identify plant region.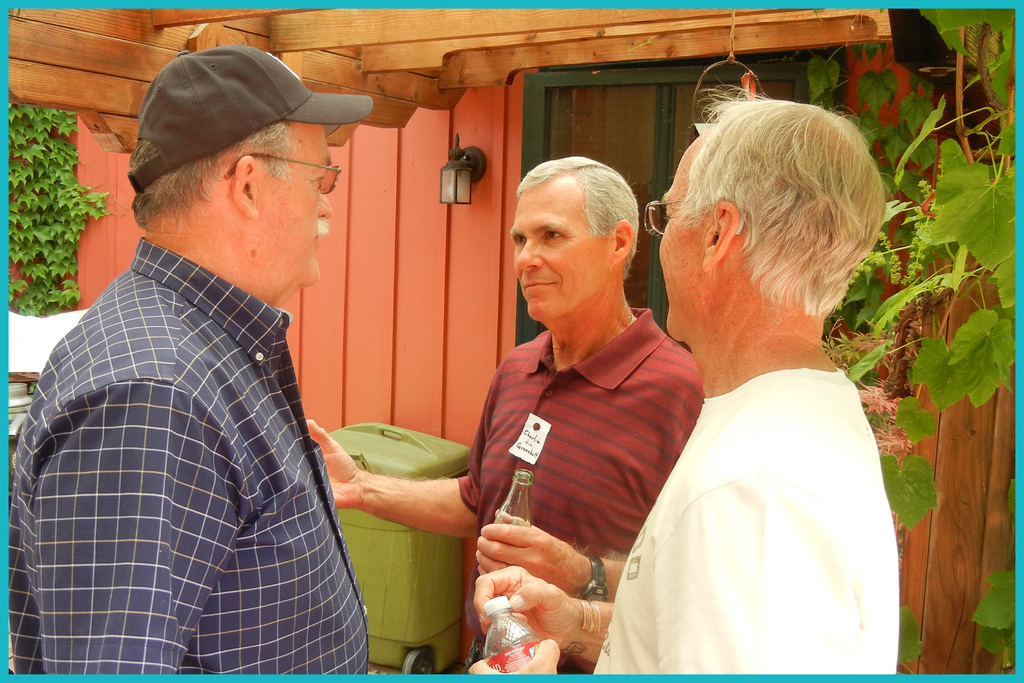
Region: (left=787, top=0, right=1021, bottom=671).
